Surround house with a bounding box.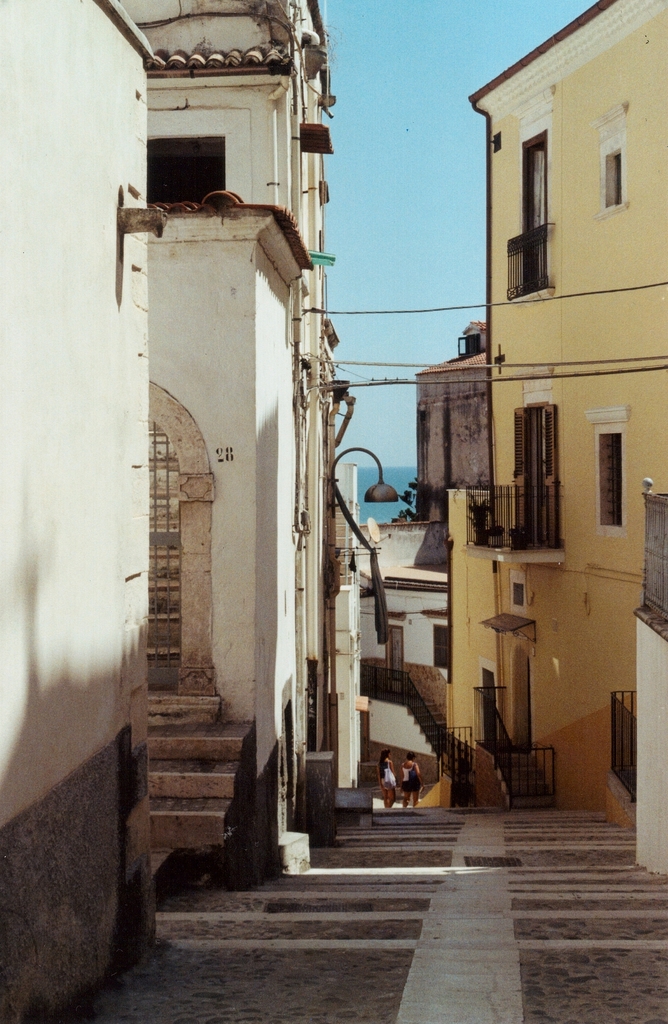
144 0 335 906.
